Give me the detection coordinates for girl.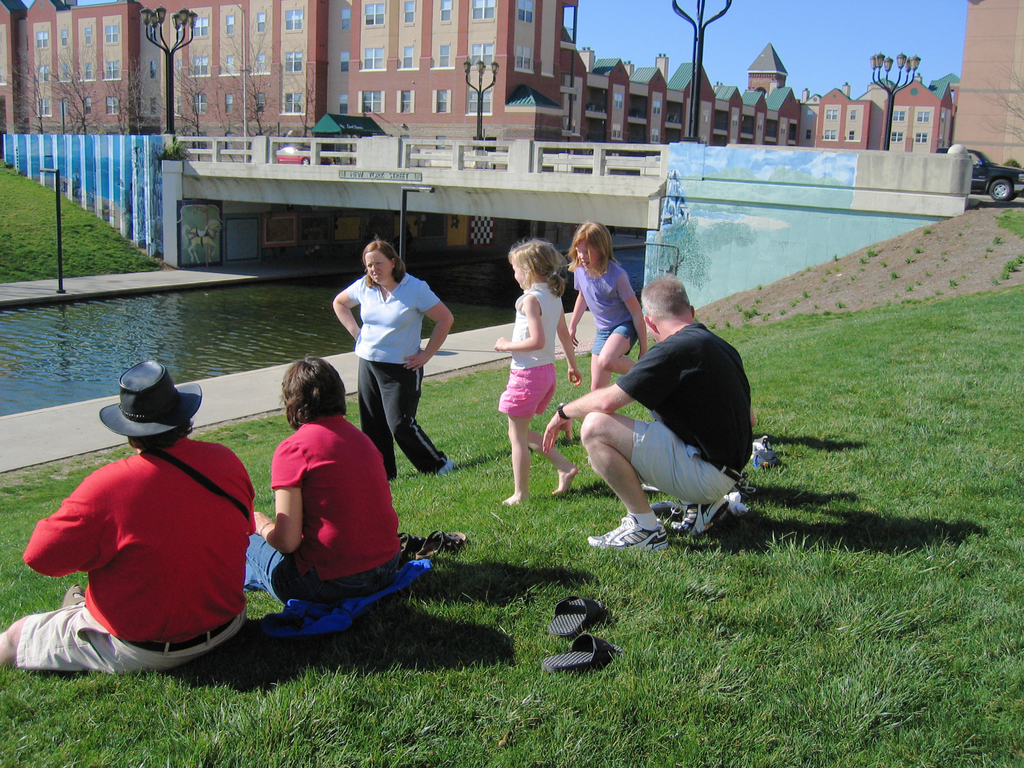
563:213:650:392.
